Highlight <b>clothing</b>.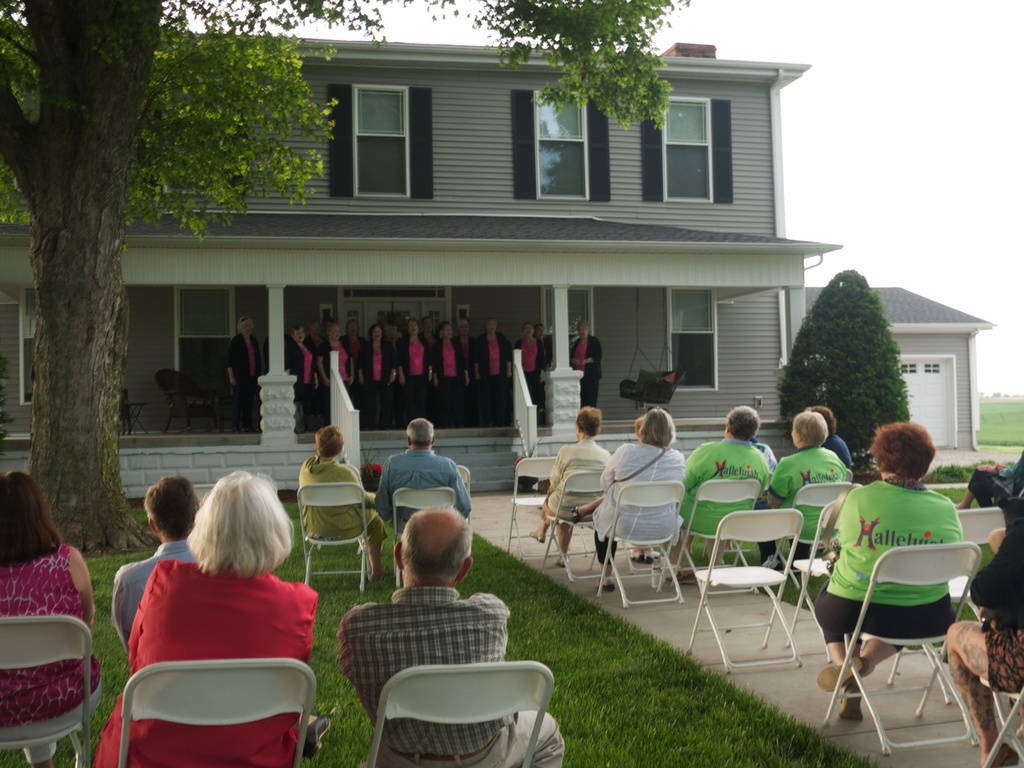
Highlighted region: 768/446/850/548.
